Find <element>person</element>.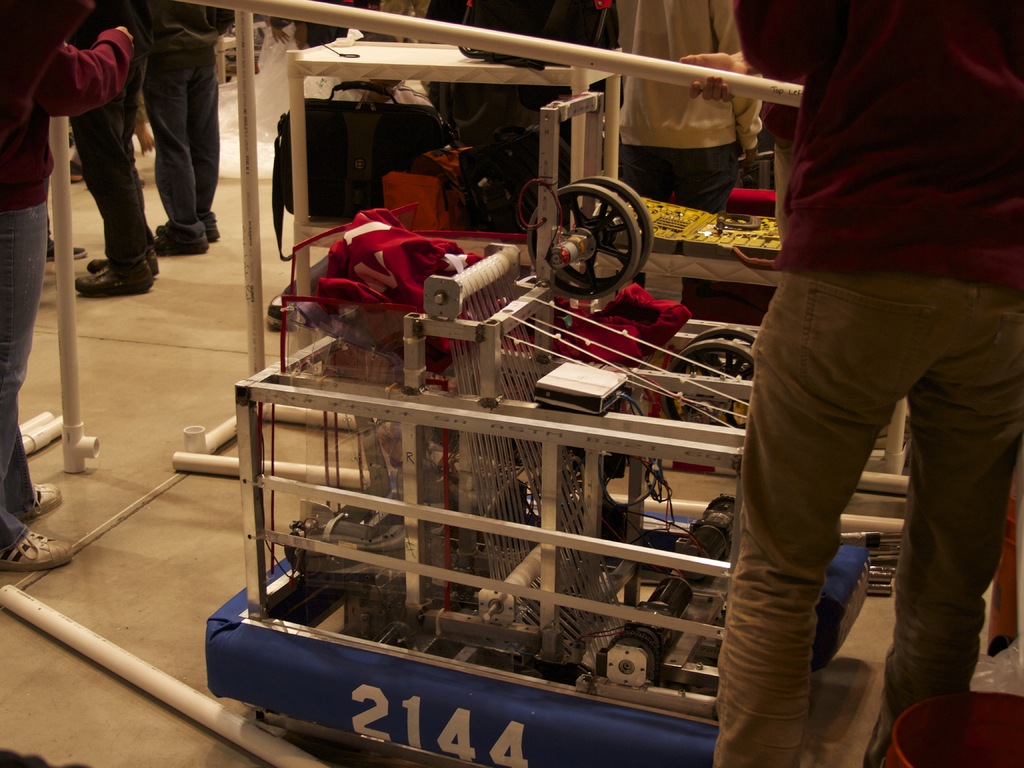
region(614, 0, 768, 214).
